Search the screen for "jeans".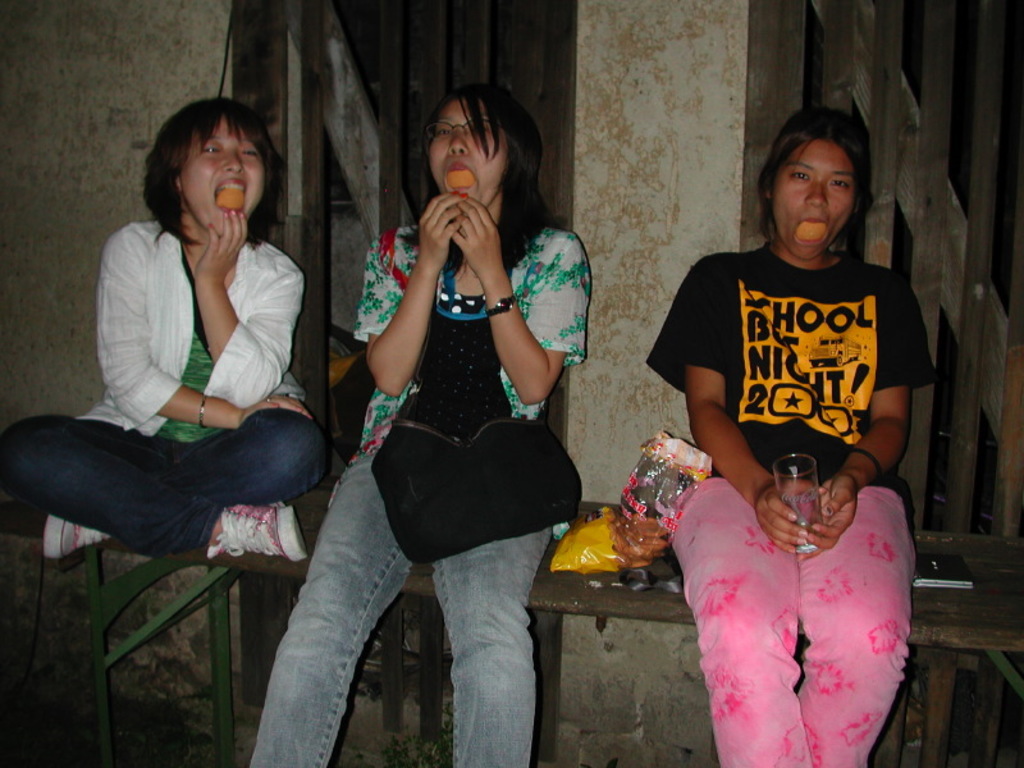
Found at <box>250,461,568,767</box>.
